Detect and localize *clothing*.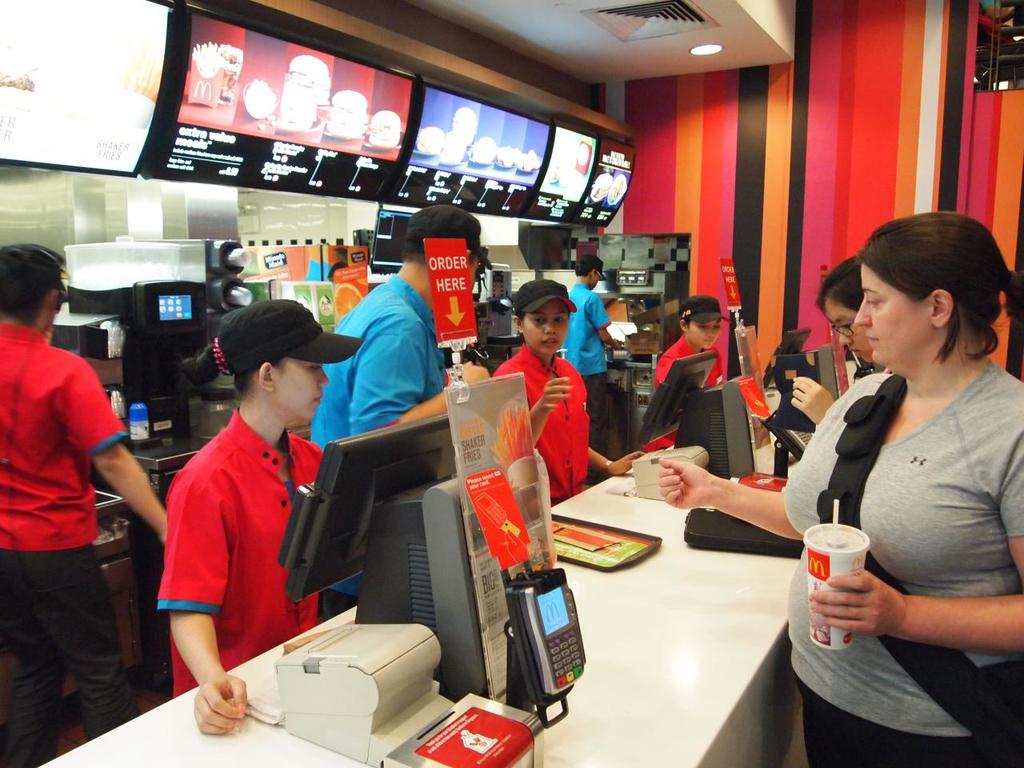
Localized at [654, 330, 727, 398].
